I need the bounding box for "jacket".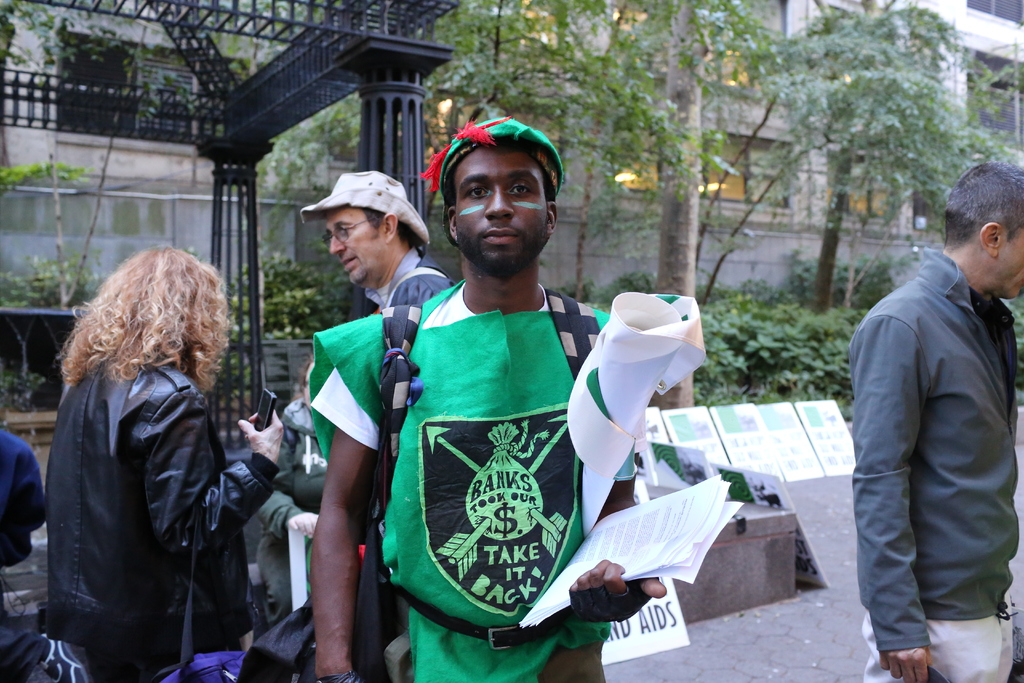
Here it is: (x1=38, y1=372, x2=287, y2=682).
